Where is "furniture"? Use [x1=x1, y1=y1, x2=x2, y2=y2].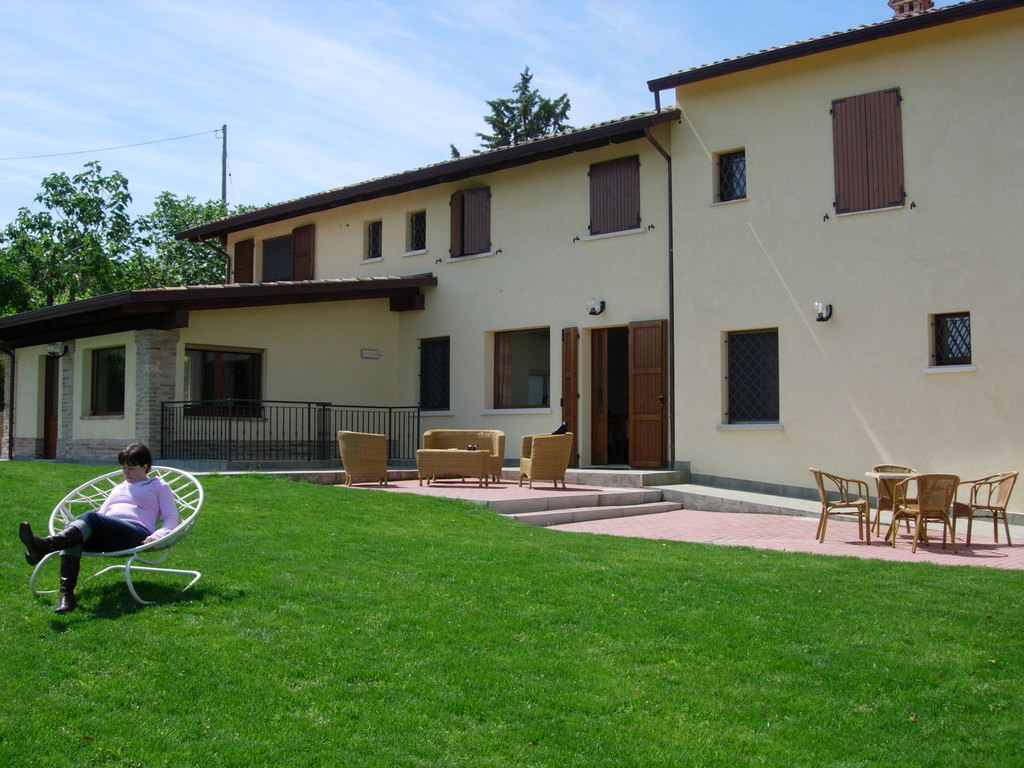
[x1=866, y1=457, x2=916, y2=533].
